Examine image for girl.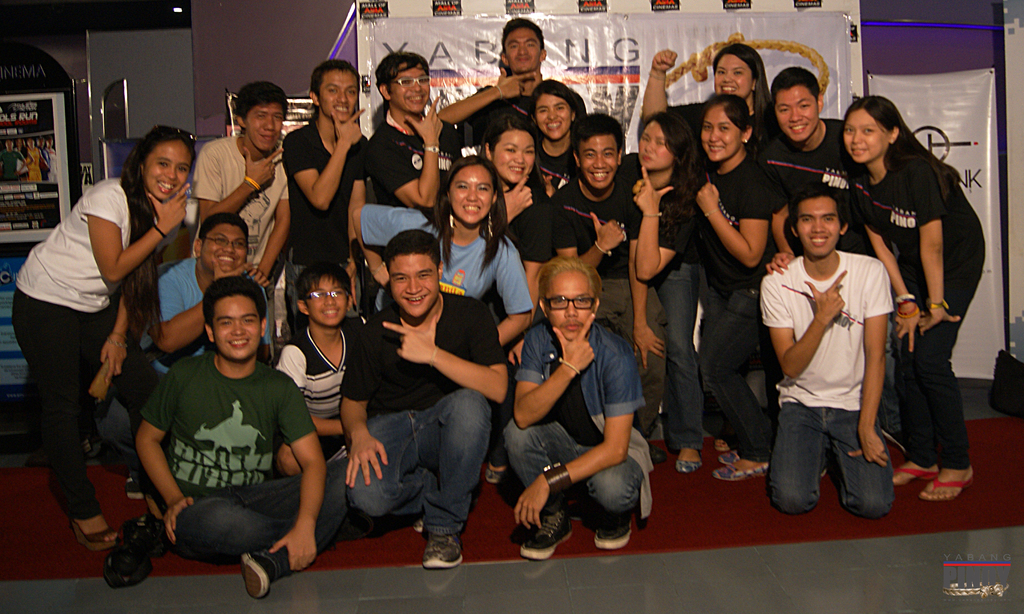
Examination result: bbox=(358, 156, 547, 361).
